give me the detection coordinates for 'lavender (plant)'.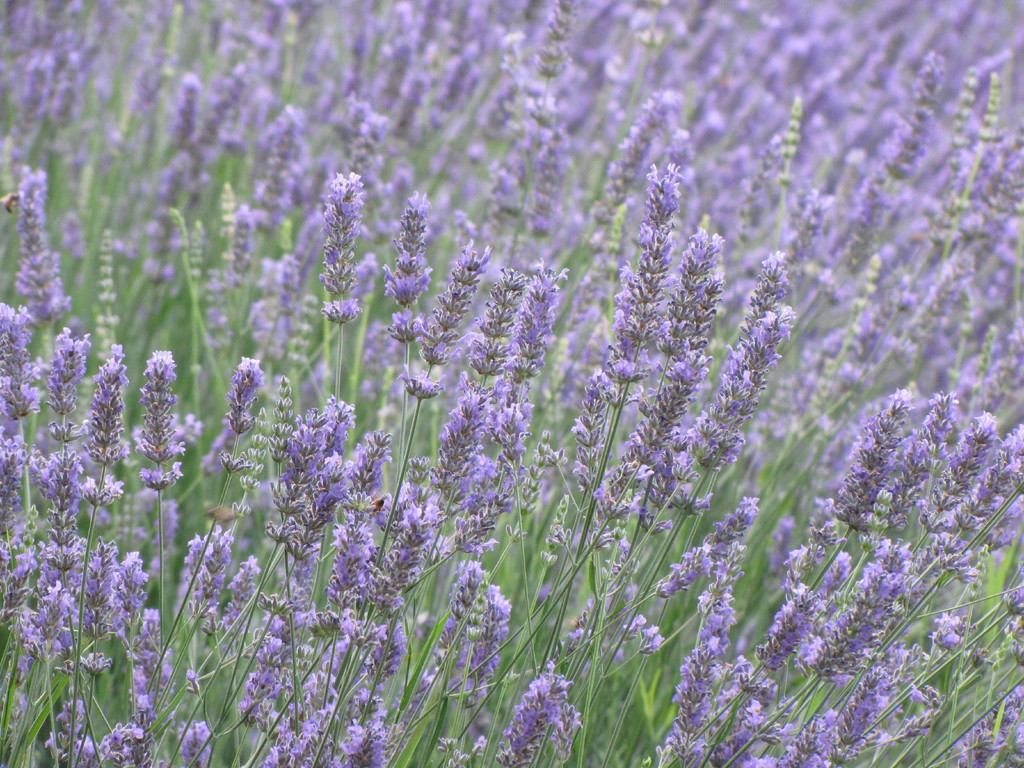
(left=207, top=532, right=321, bottom=767).
